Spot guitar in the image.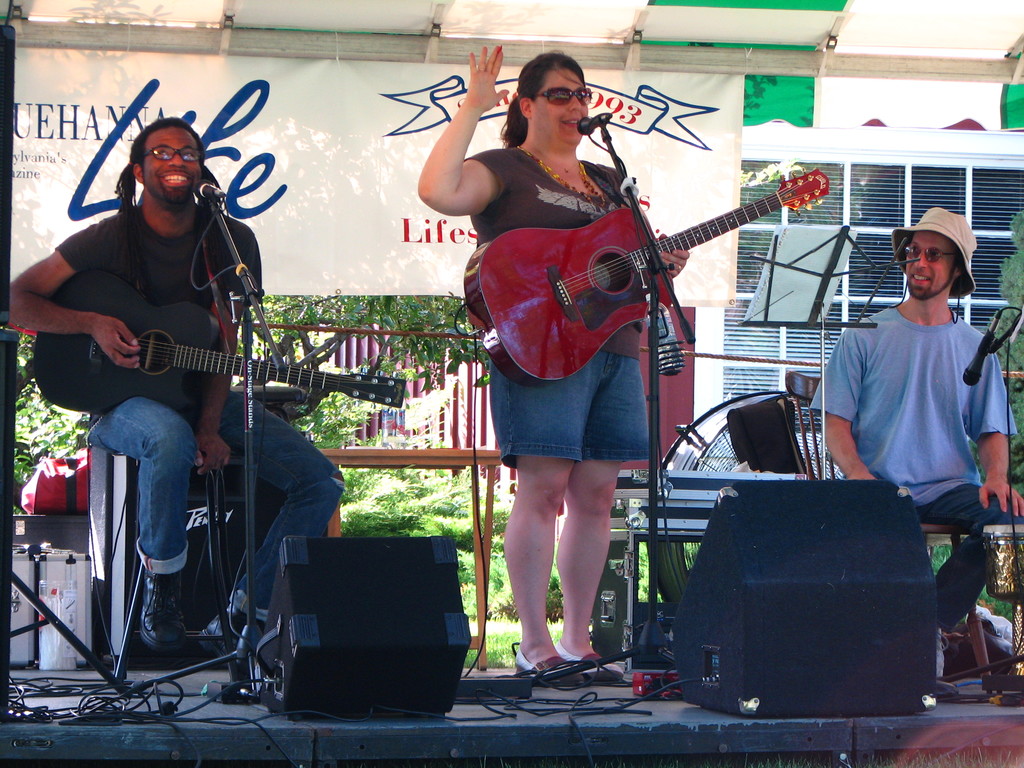
guitar found at {"left": 28, "top": 266, "right": 401, "bottom": 413}.
